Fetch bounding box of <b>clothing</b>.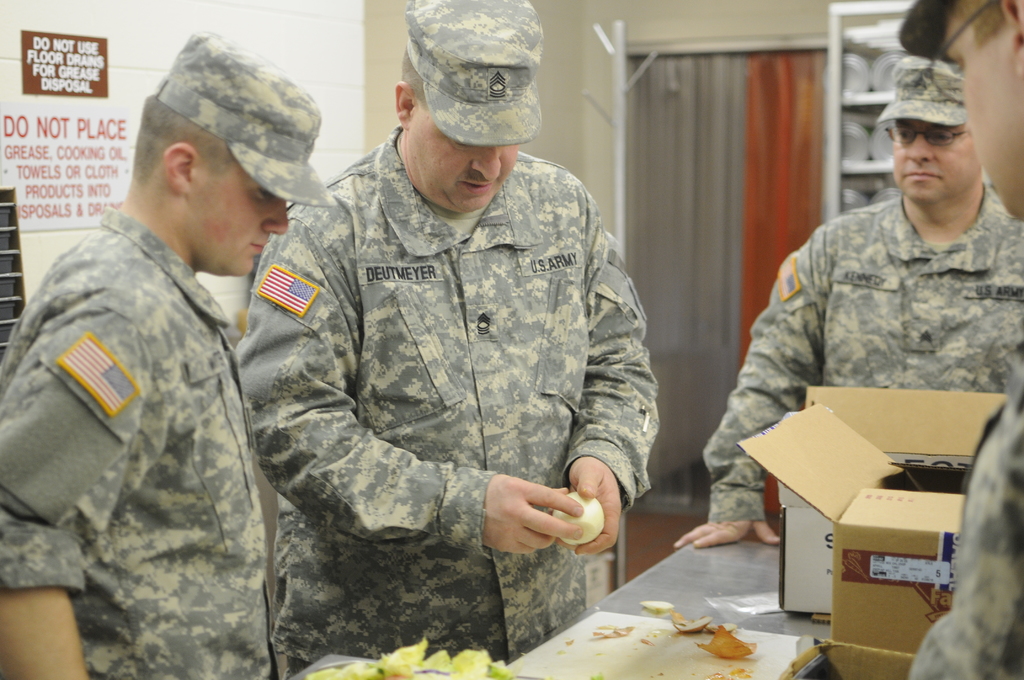
Bbox: {"left": 237, "top": 124, "right": 660, "bottom": 679}.
